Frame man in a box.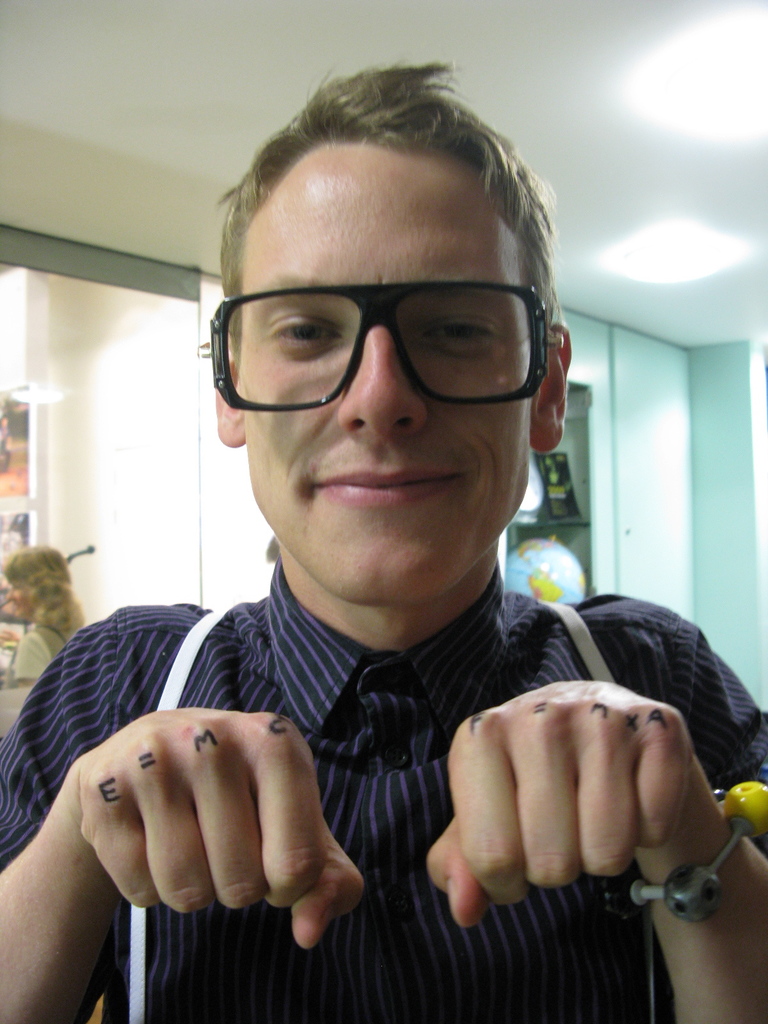
{"left": 0, "top": 68, "right": 767, "bottom": 1023}.
